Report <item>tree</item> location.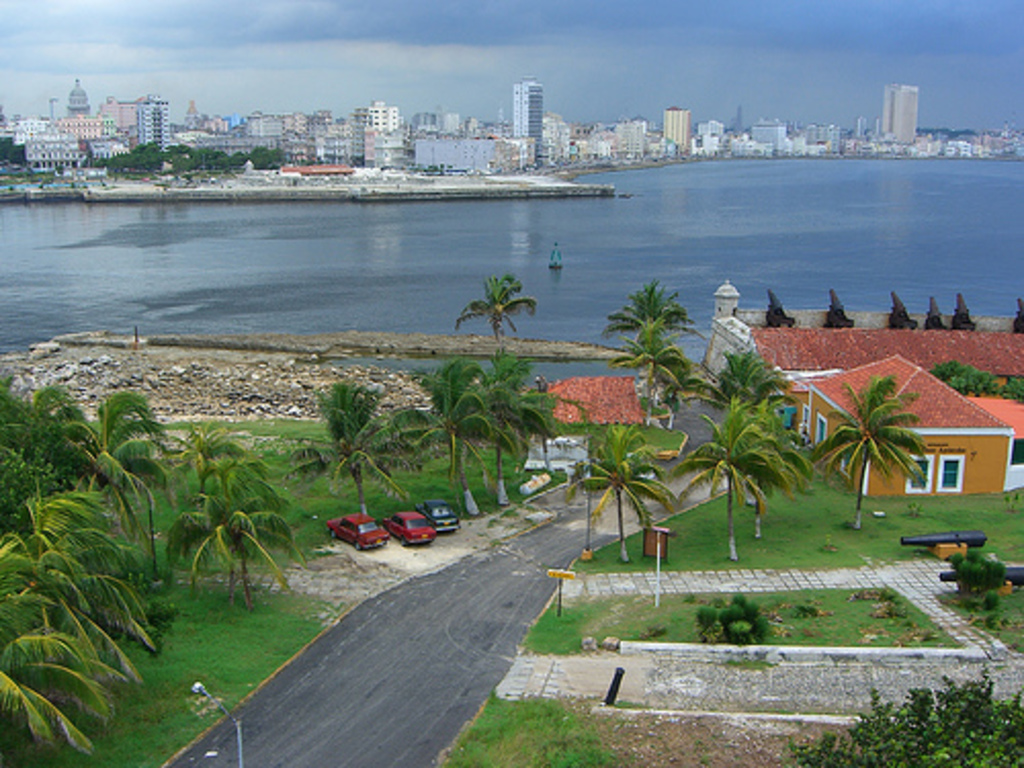
Report: 477 360 557 502.
